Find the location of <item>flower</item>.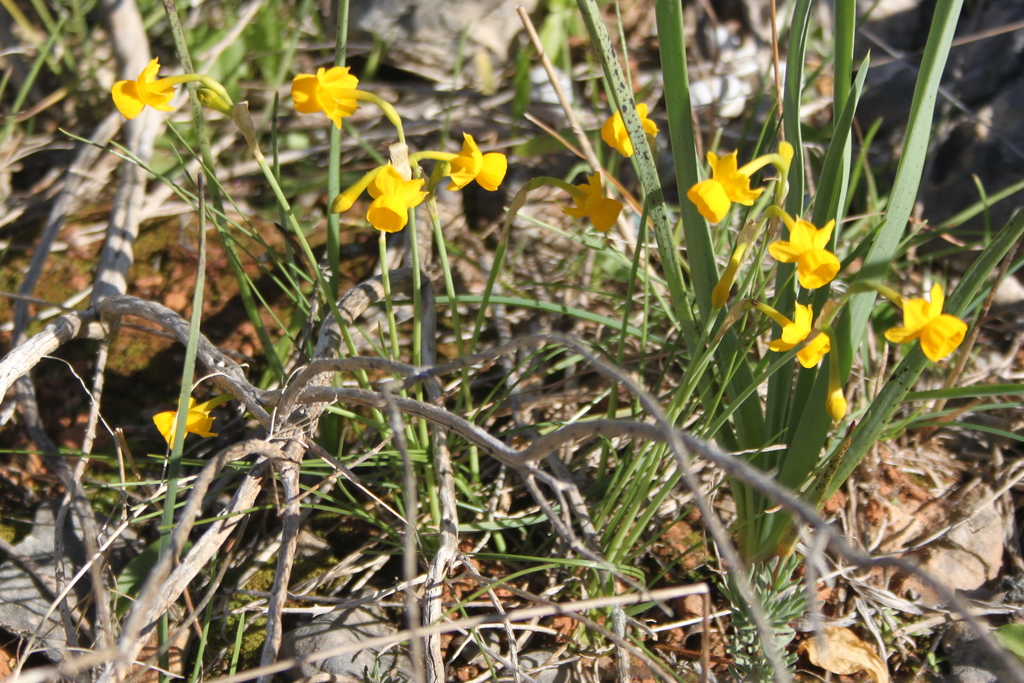
Location: select_region(686, 148, 761, 234).
